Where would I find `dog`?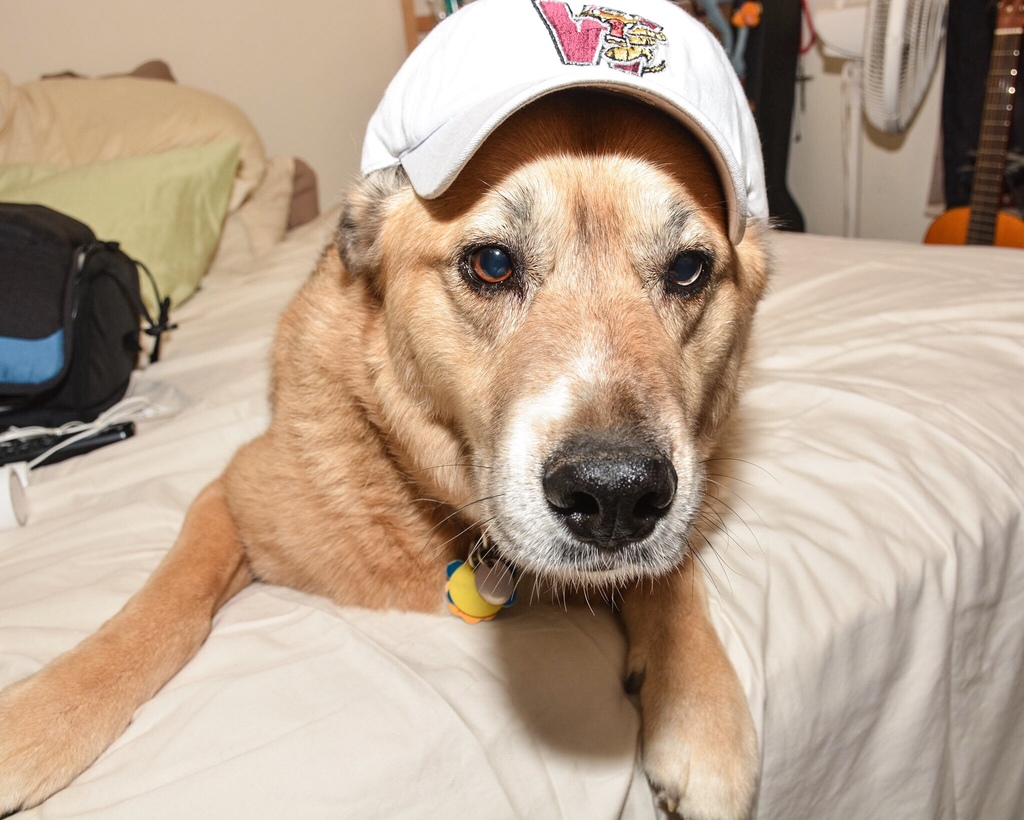
At [x1=0, y1=86, x2=762, y2=819].
